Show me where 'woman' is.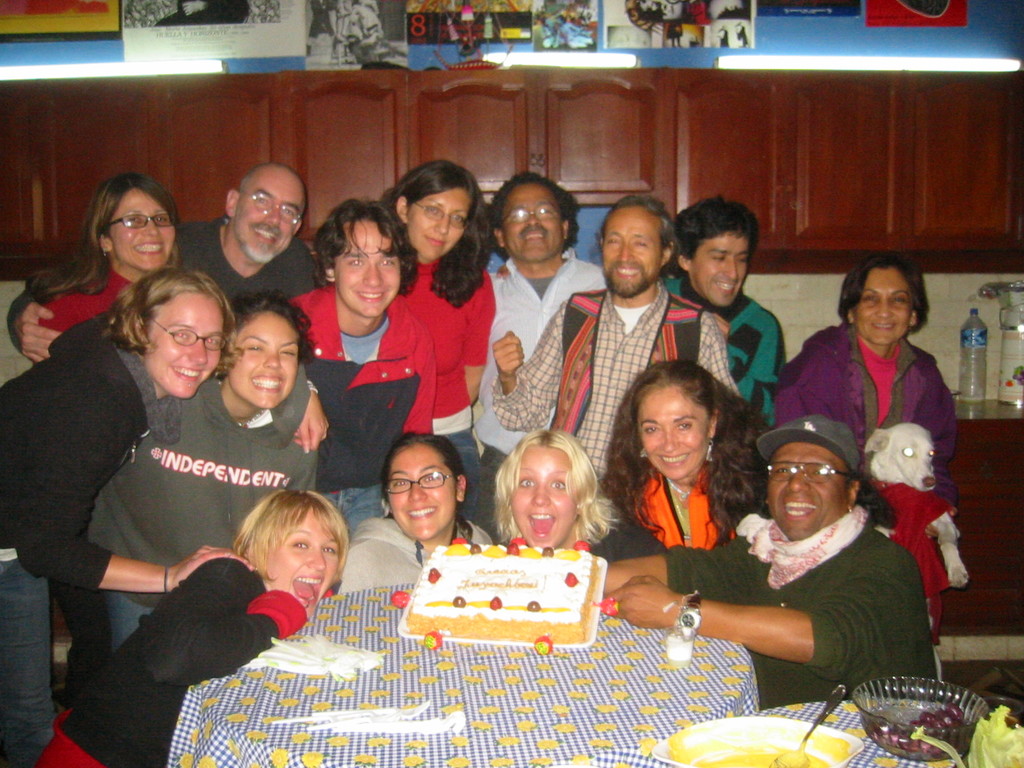
'woman' is at 333,434,497,591.
